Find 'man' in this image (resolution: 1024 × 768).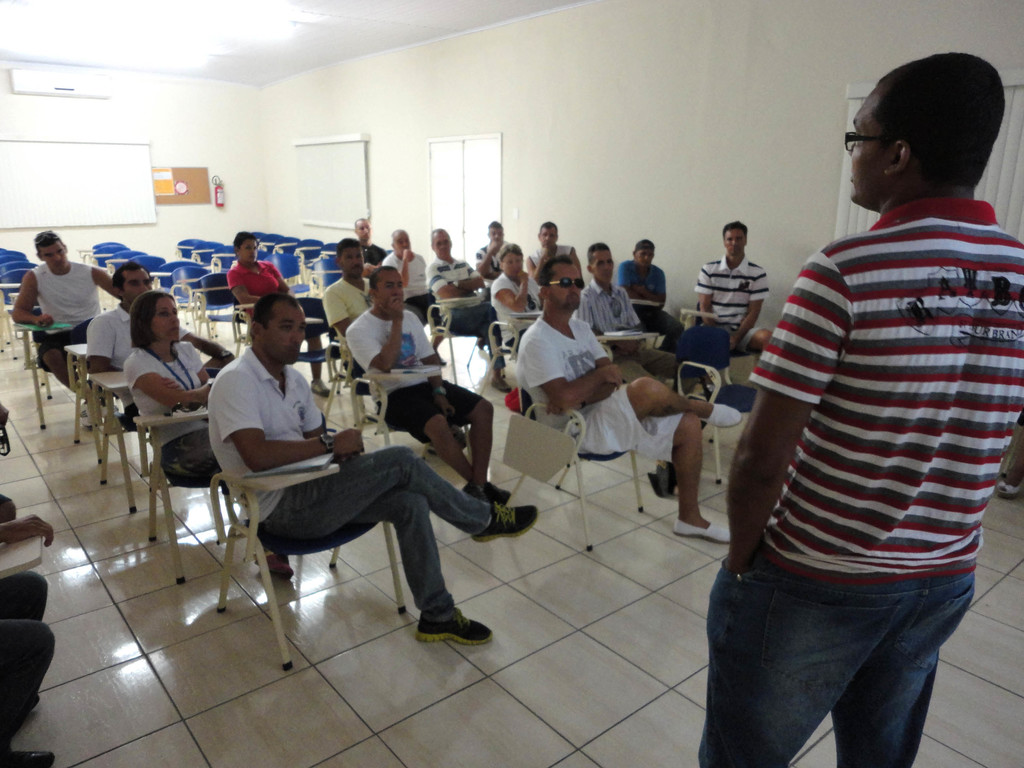
x1=701 y1=218 x2=774 y2=380.
